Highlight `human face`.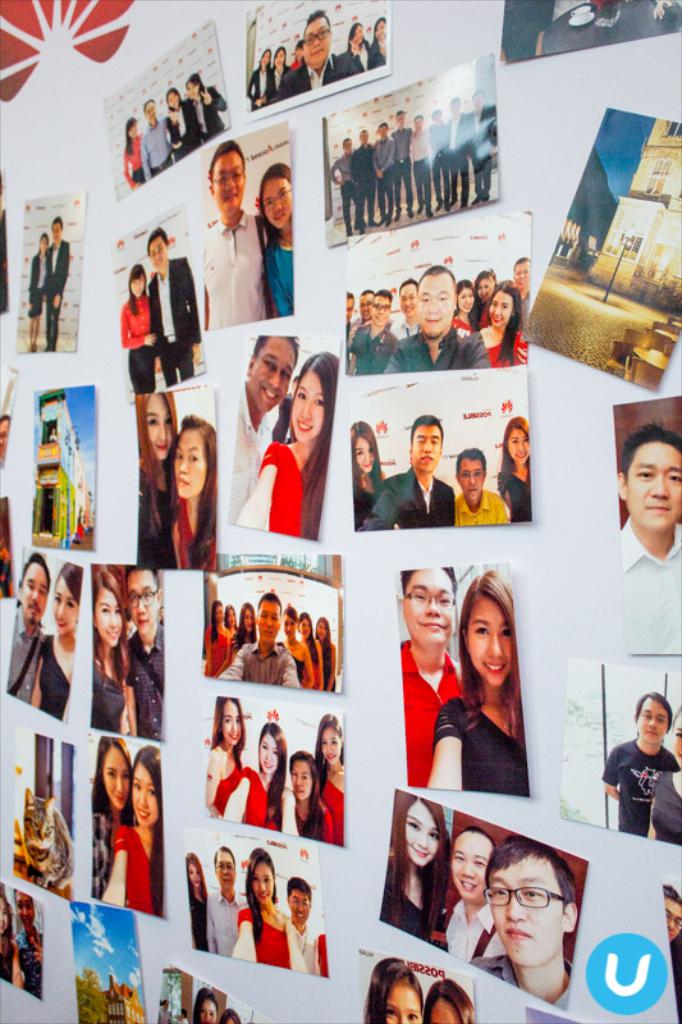
Highlighted region: BBox(129, 275, 145, 298).
